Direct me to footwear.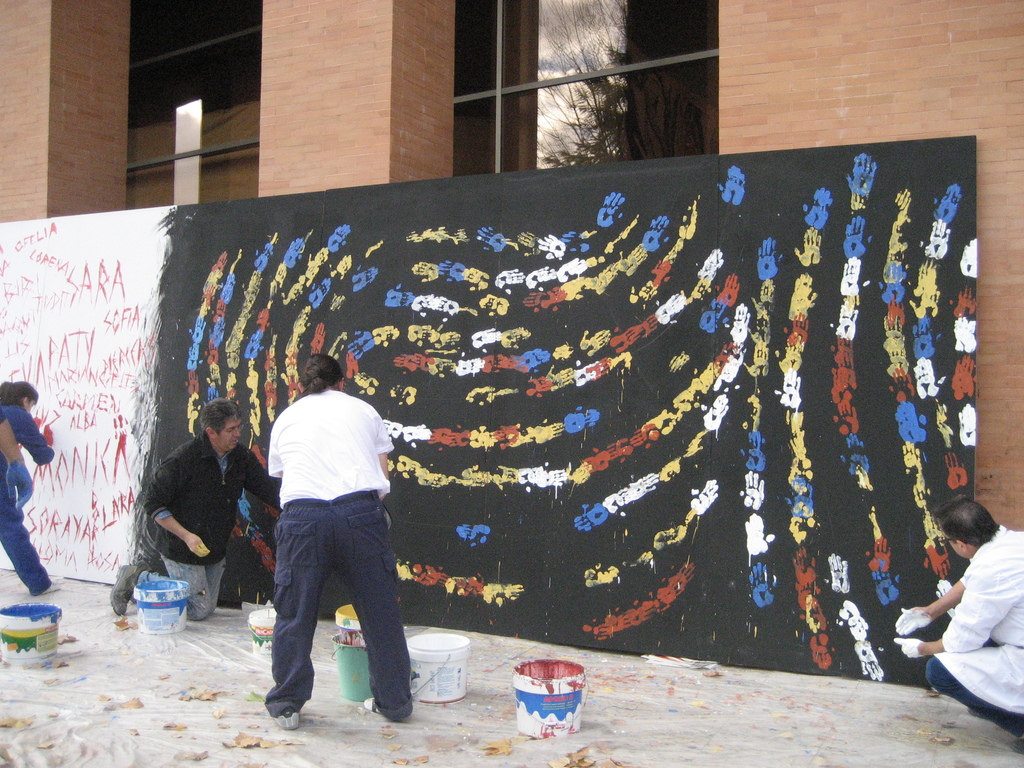
Direction: BBox(1007, 735, 1023, 756).
